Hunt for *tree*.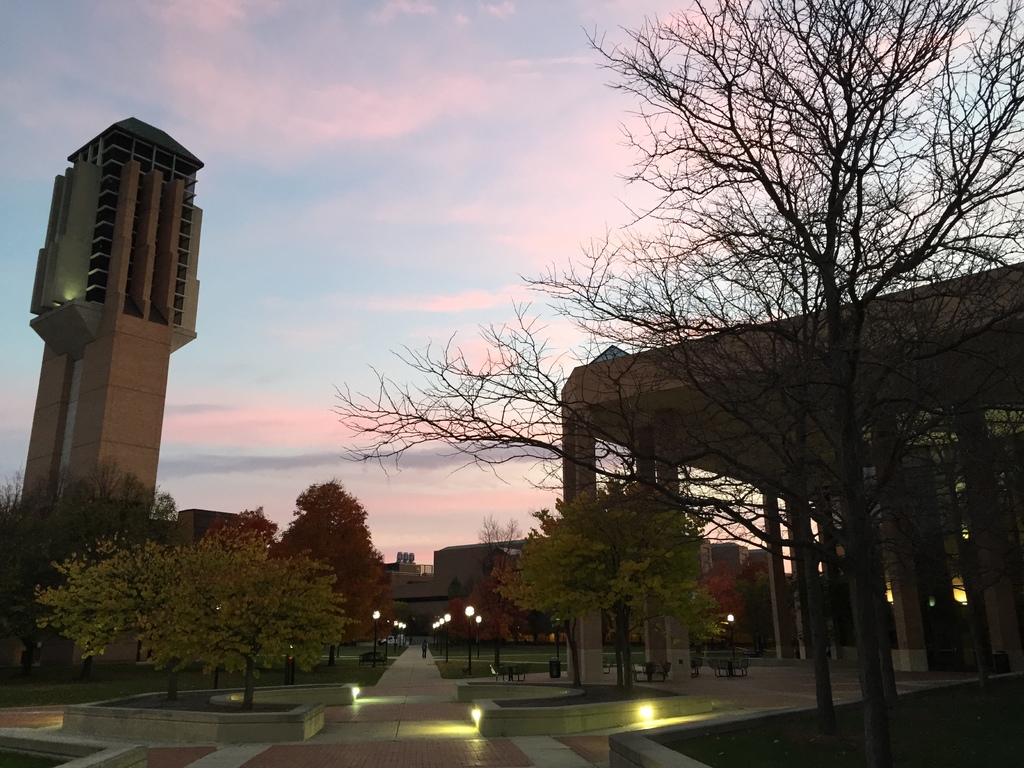
Hunted down at x1=703, y1=564, x2=781, y2=651.
